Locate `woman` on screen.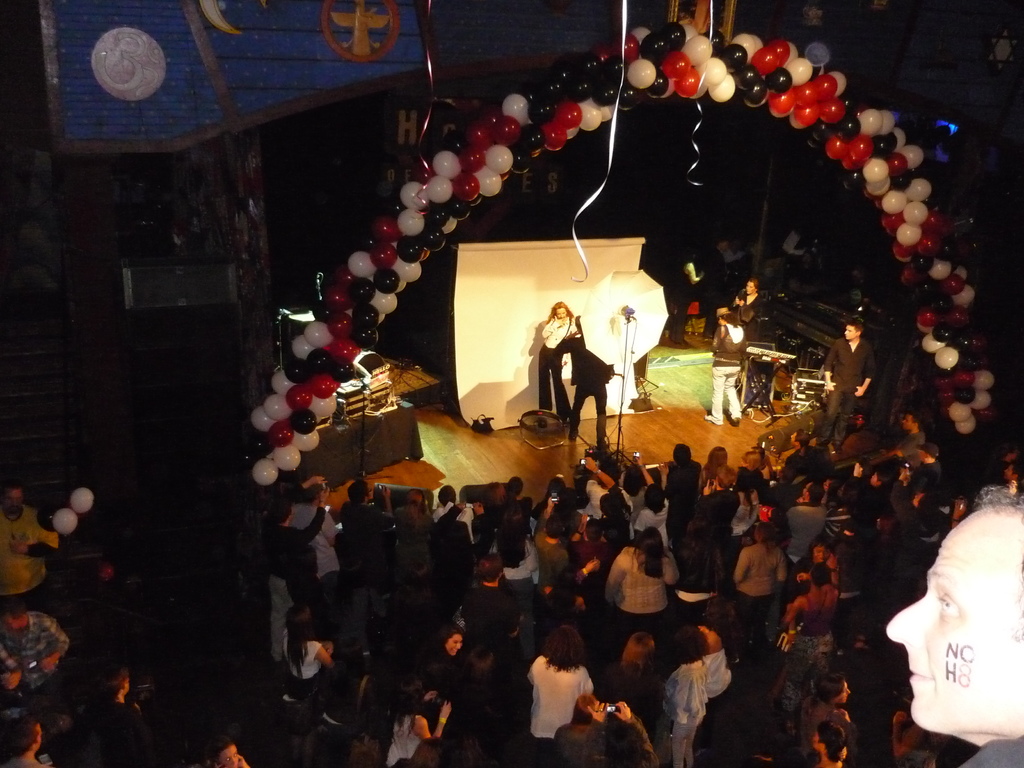
On screen at detection(542, 299, 583, 415).
